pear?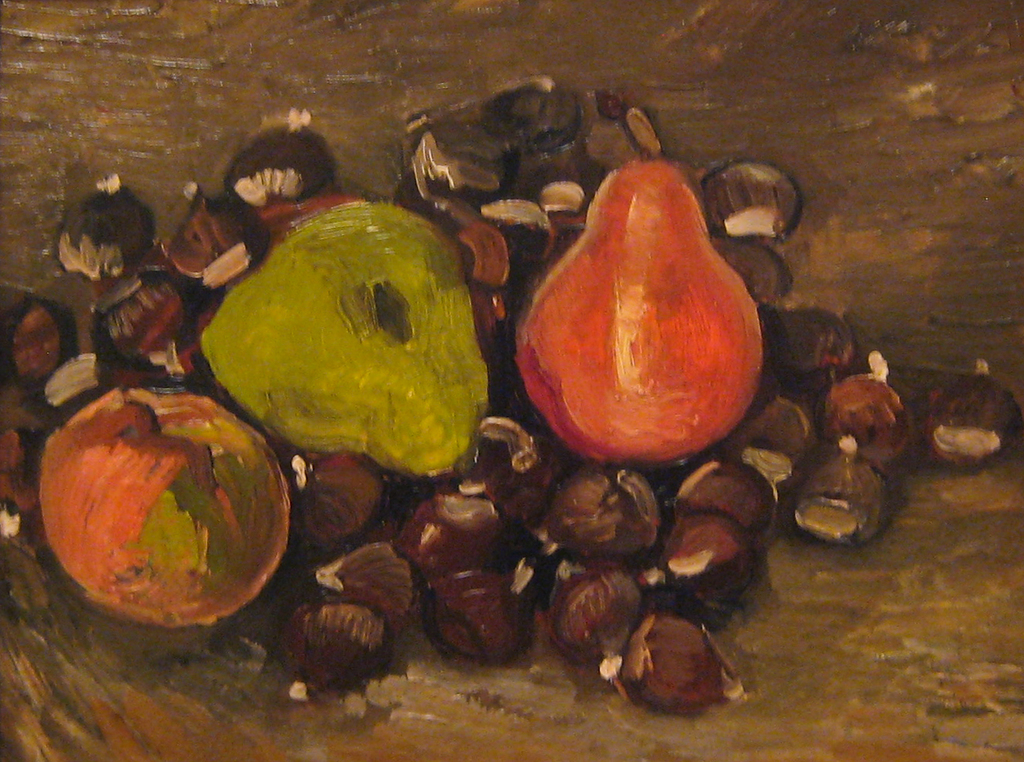
pyautogui.locateOnScreen(522, 159, 766, 462)
